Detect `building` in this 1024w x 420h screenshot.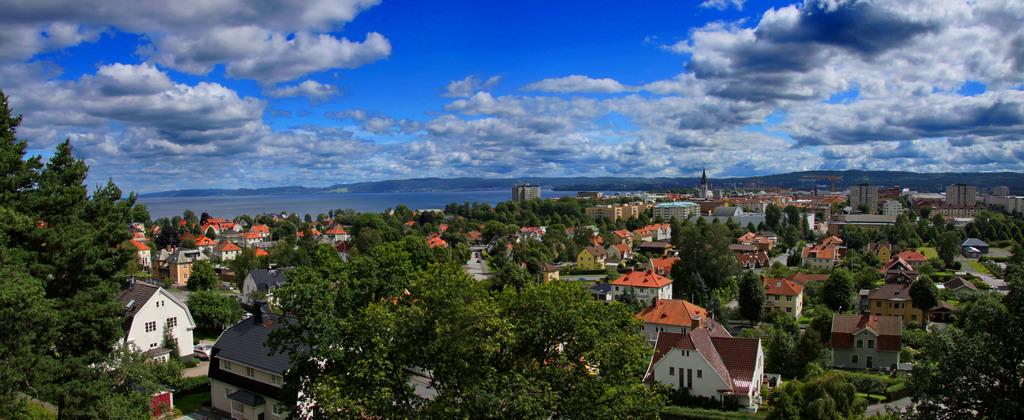
Detection: 213, 238, 239, 264.
